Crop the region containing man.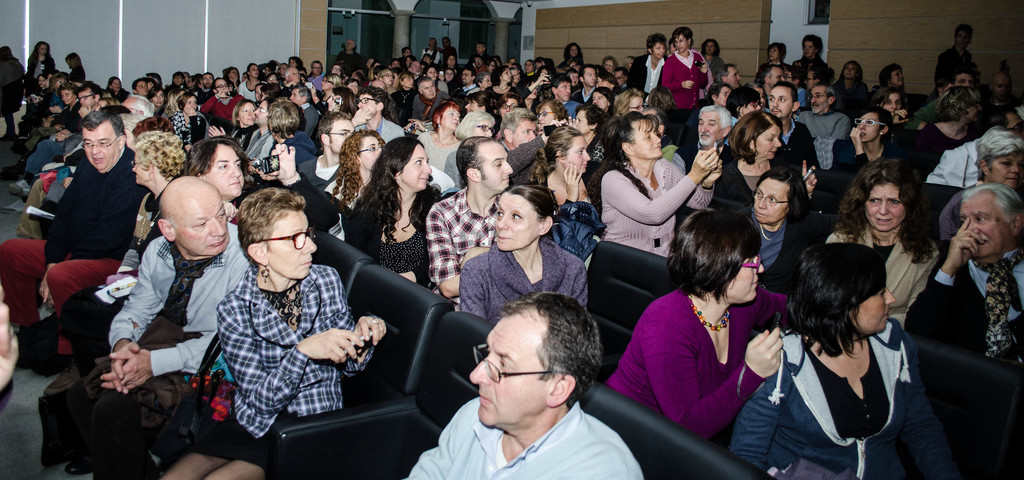
Crop region: box=[243, 96, 281, 158].
